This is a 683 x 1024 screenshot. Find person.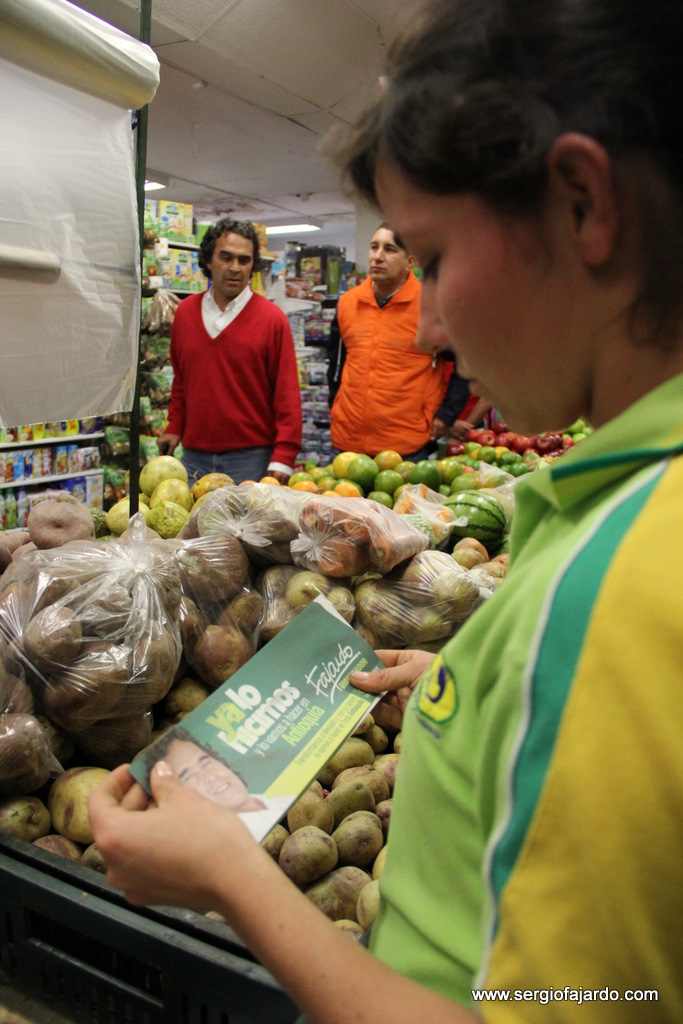
Bounding box: select_region(86, 0, 682, 1023).
